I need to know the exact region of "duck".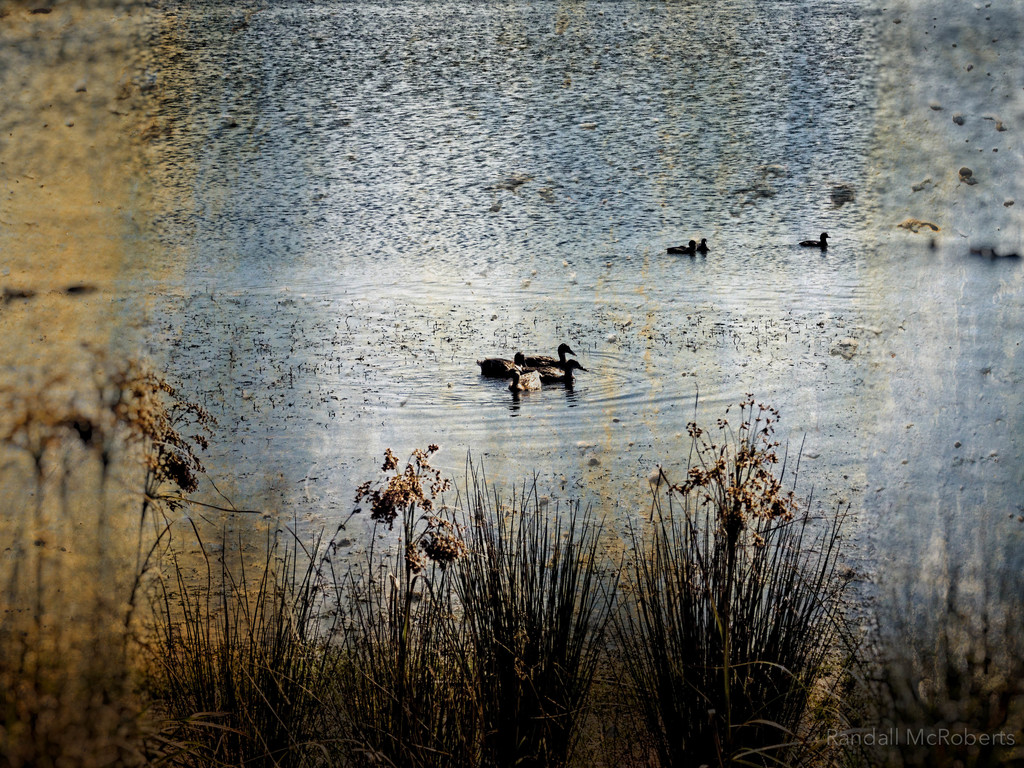
Region: (795,232,835,262).
